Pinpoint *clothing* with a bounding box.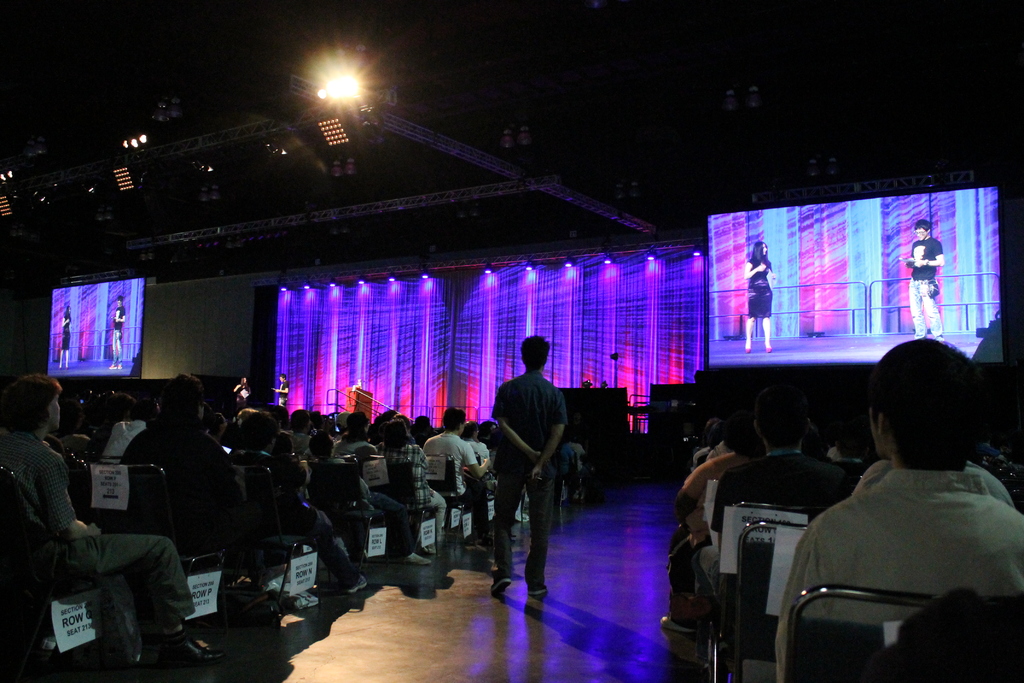
box(122, 415, 229, 571).
